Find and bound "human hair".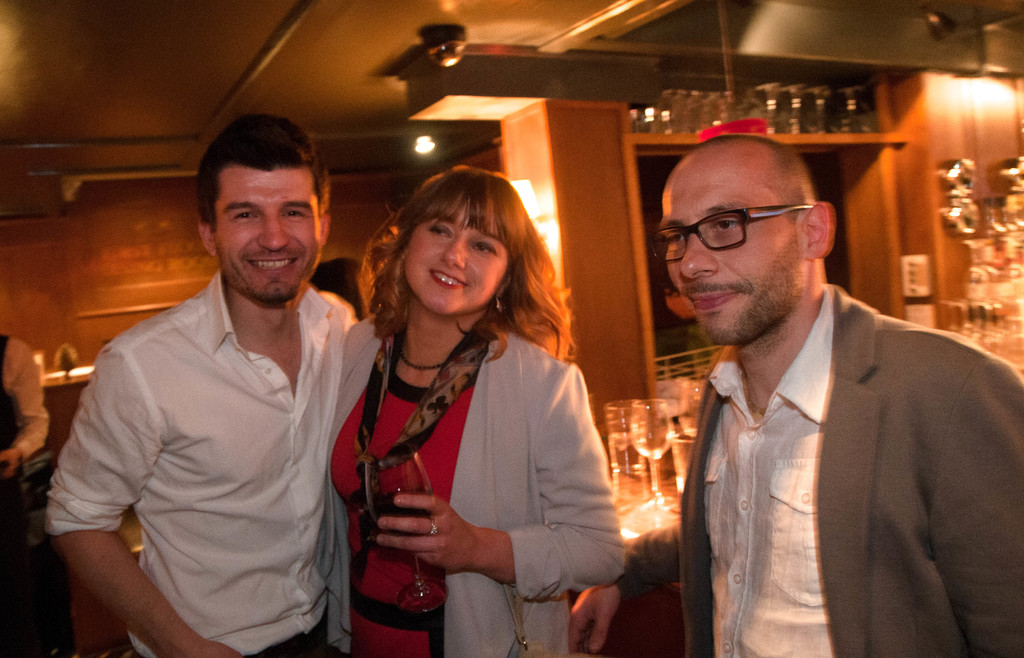
Bound: 194:112:329:236.
